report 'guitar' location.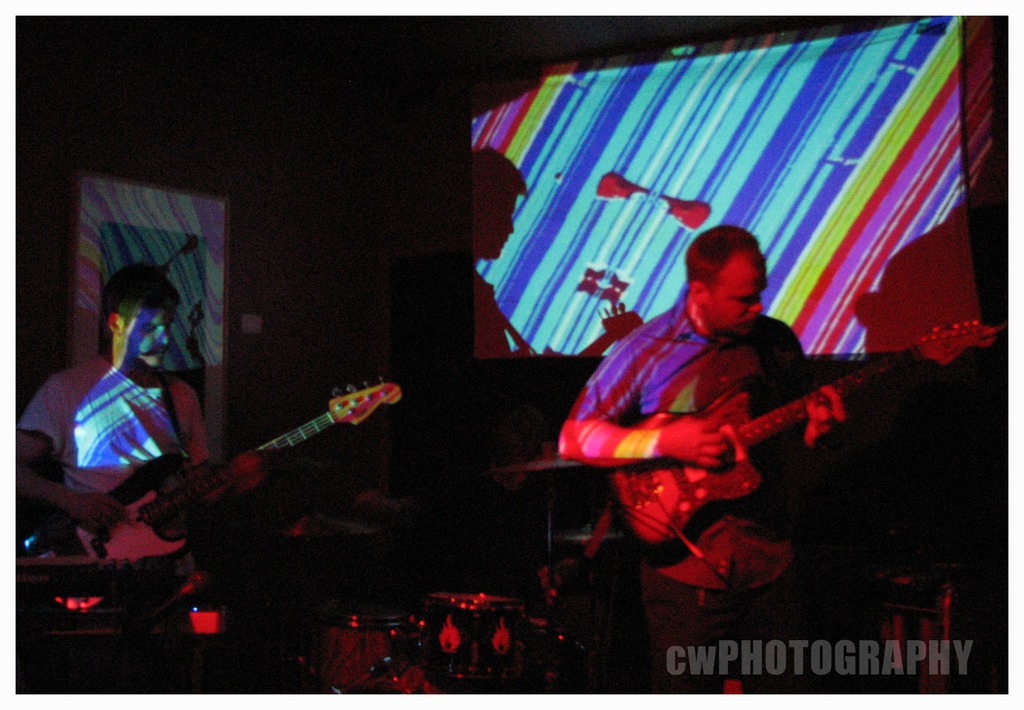
Report: (left=611, top=320, right=996, bottom=547).
